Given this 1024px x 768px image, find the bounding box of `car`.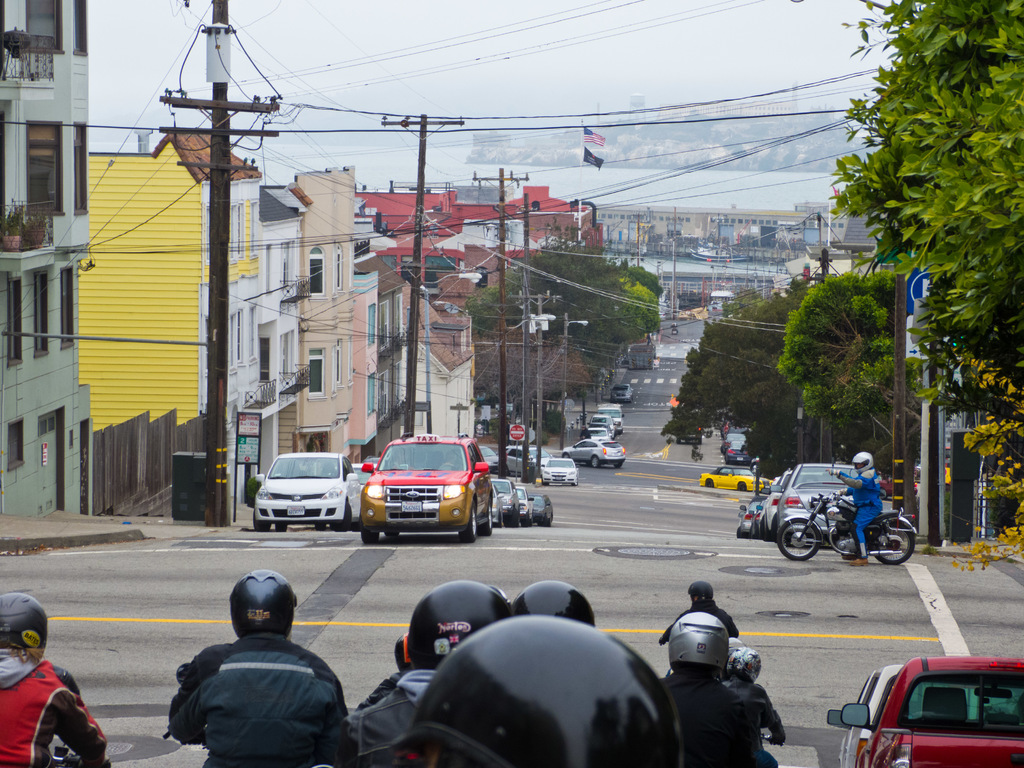
bbox(750, 458, 758, 472).
